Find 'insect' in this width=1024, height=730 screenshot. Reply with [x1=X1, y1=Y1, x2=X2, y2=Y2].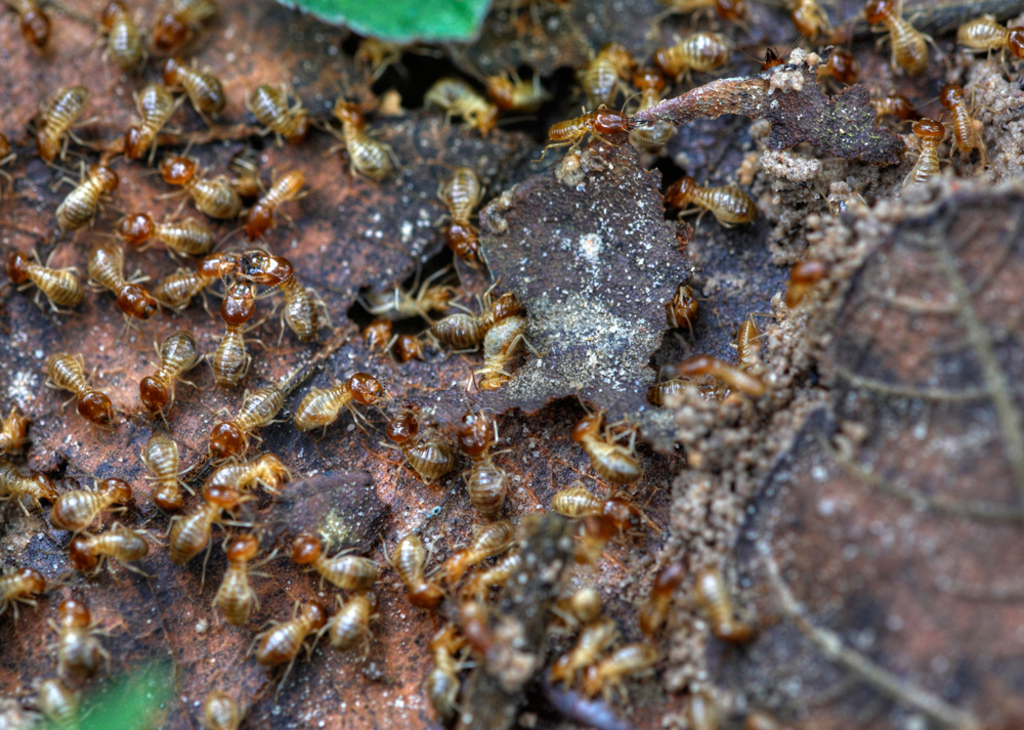
[x1=644, y1=556, x2=687, y2=646].
